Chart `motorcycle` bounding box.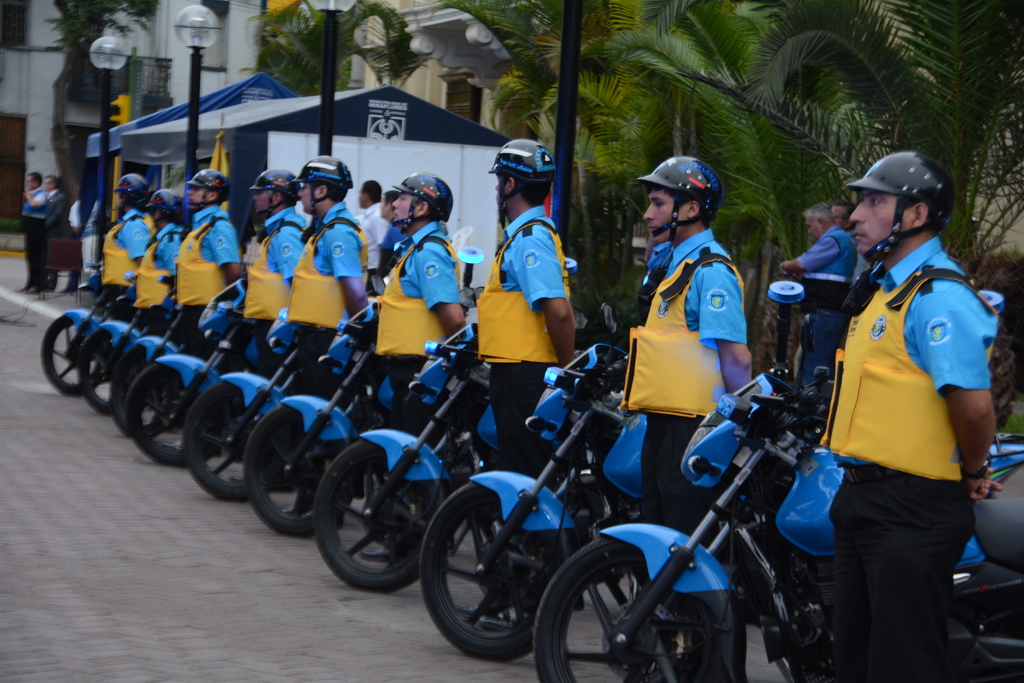
Charted: detection(245, 277, 406, 536).
